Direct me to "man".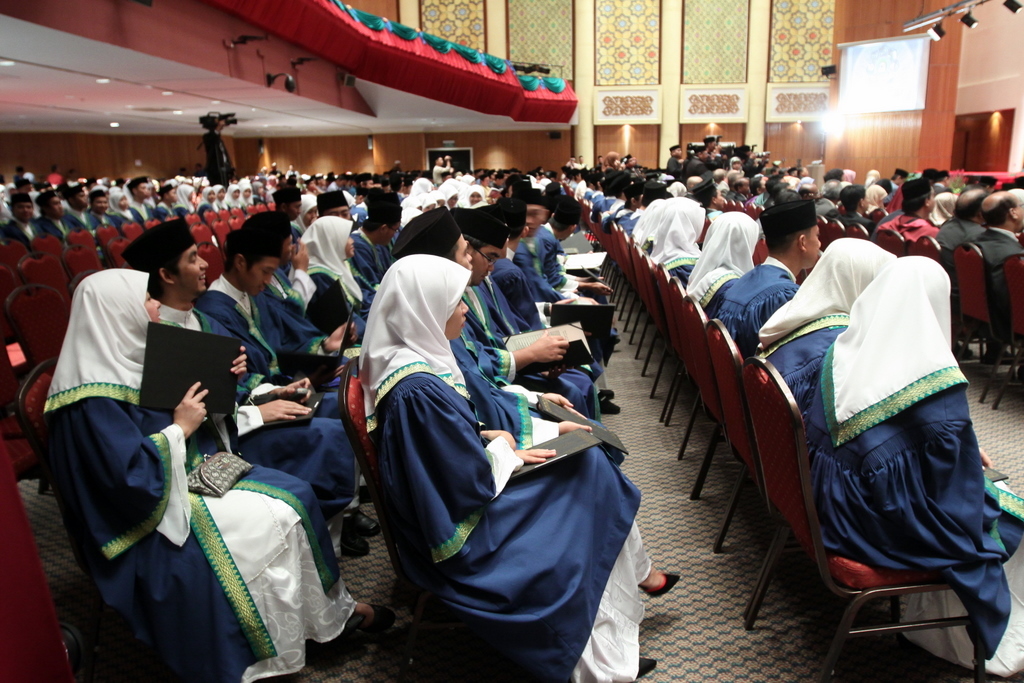
Direction: (x1=33, y1=183, x2=76, y2=252).
